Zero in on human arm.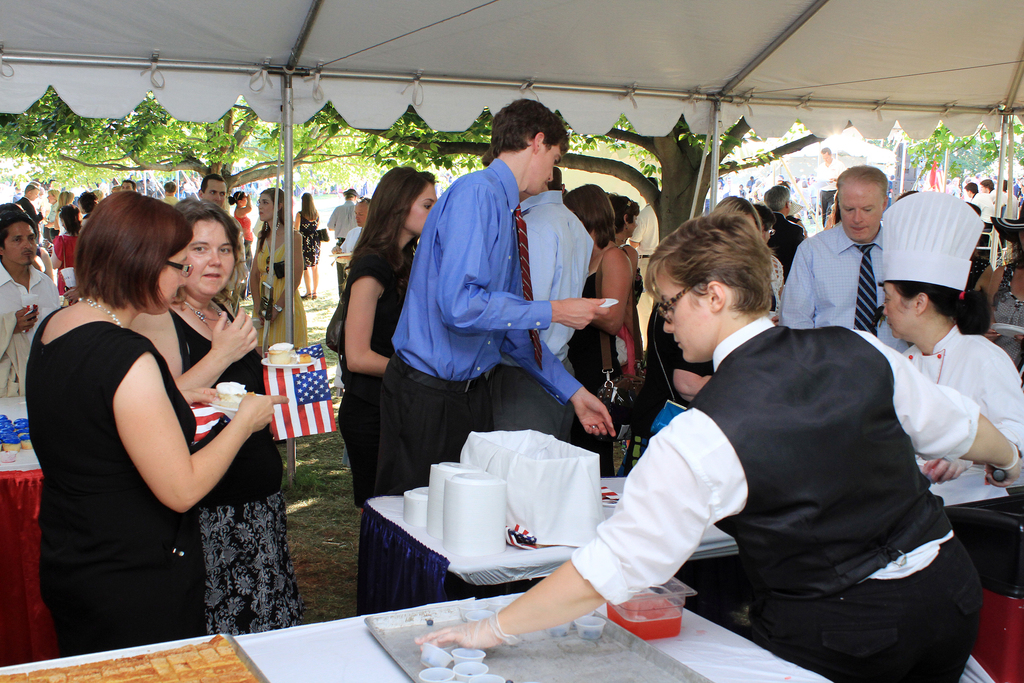
Zeroed in: bbox=(430, 174, 611, 334).
